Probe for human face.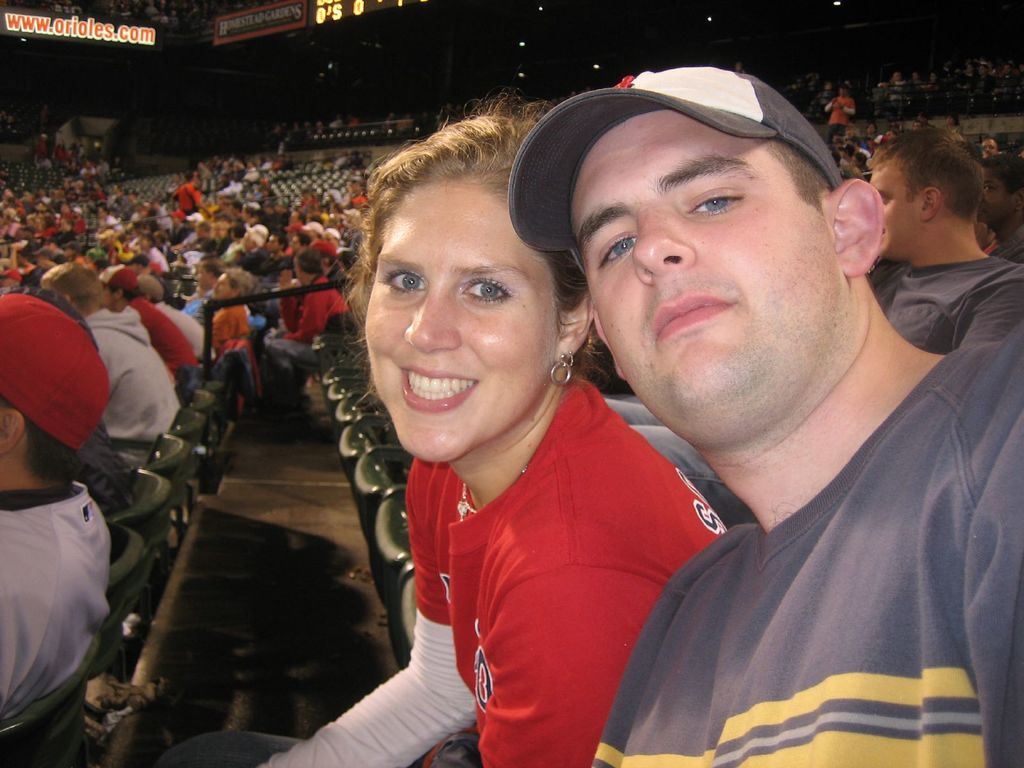
Probe result: (left=269, top=237, right=276, bottom=247).
